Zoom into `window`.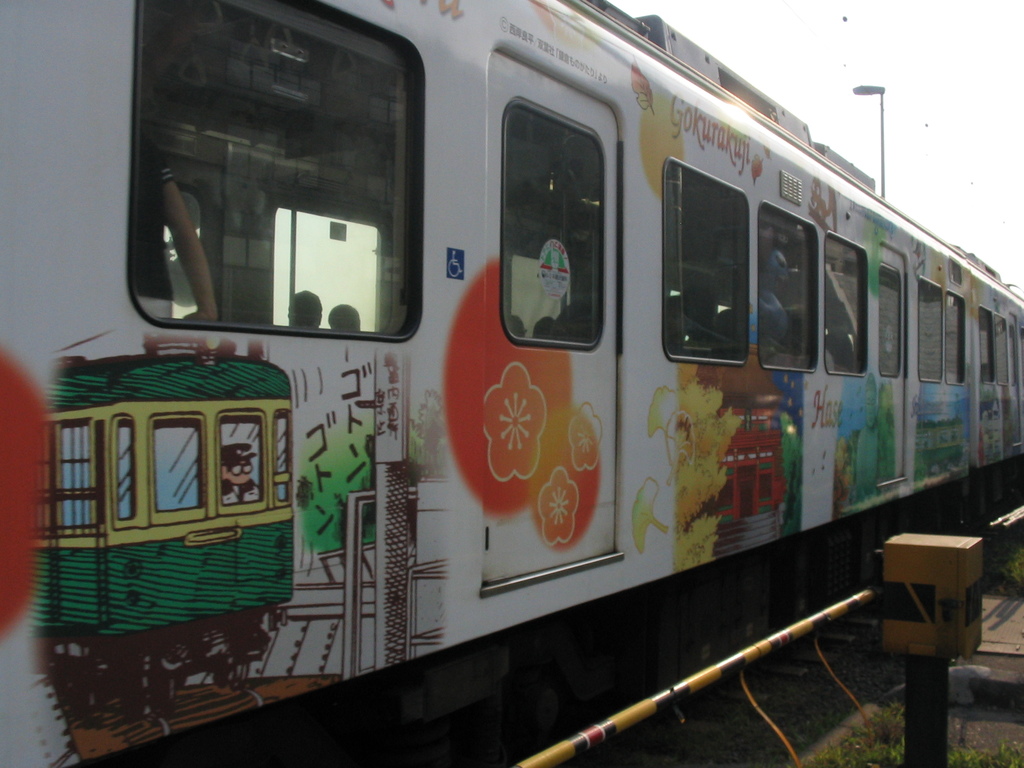
Zoom target: crop(117, 0, 476, 377).
